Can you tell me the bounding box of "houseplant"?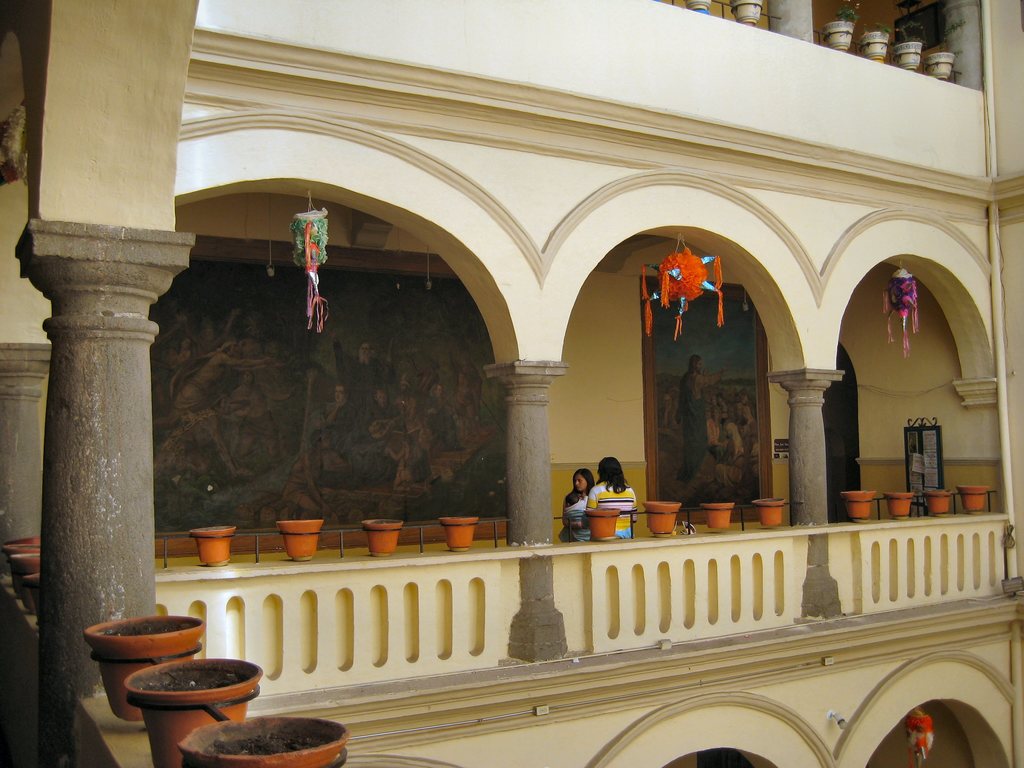
locate(754, 495, 785, 524).
